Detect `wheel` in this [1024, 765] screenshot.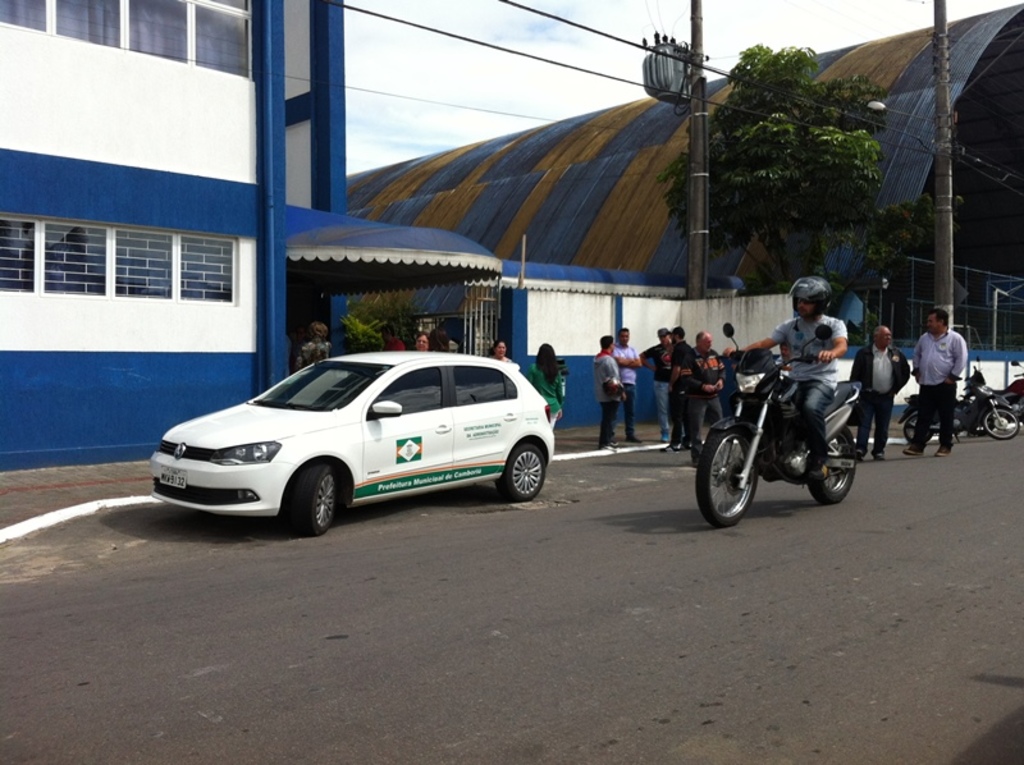
Detection: pyautogui.locateOnScreen(899, 412, 933, 449).
